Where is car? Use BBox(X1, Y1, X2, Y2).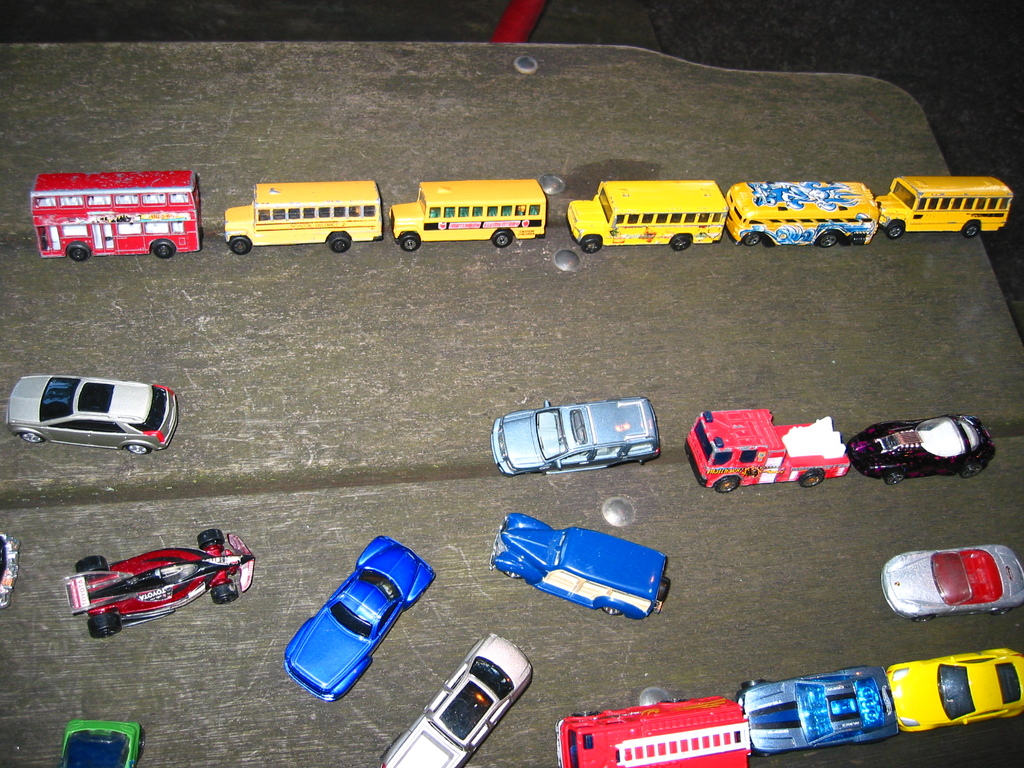
BBox(63, 524, 257, 641).
